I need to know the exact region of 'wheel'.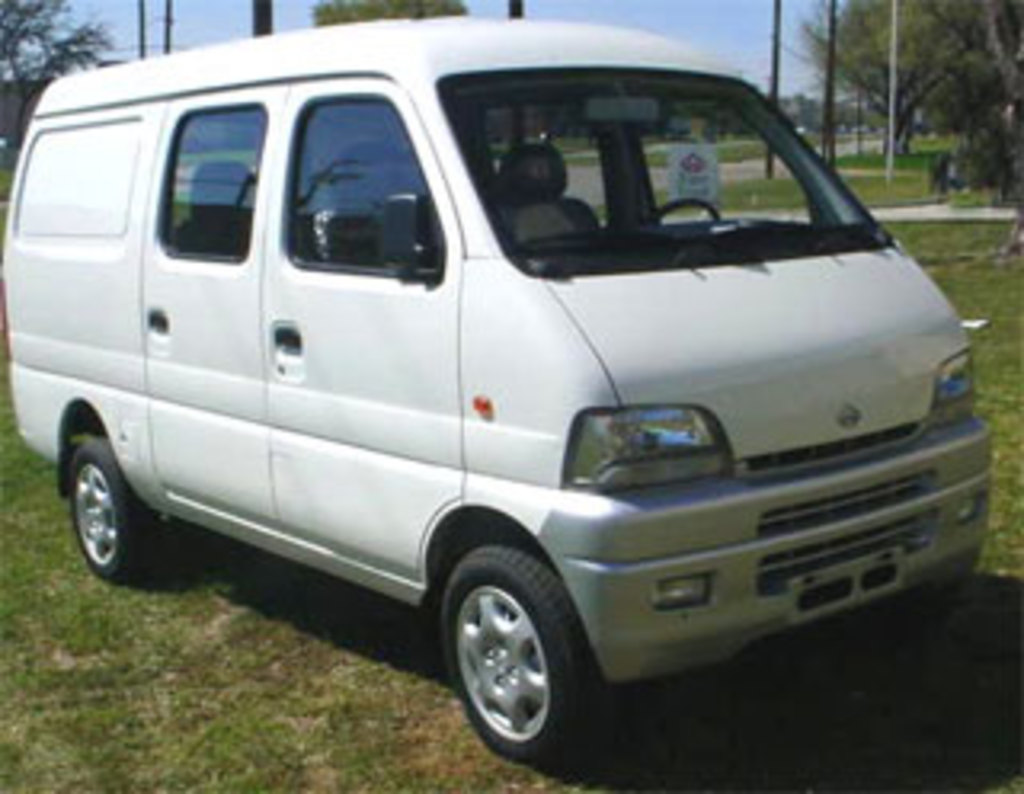
Region: [x1=435, y1=544, x2=592, y2=759].
